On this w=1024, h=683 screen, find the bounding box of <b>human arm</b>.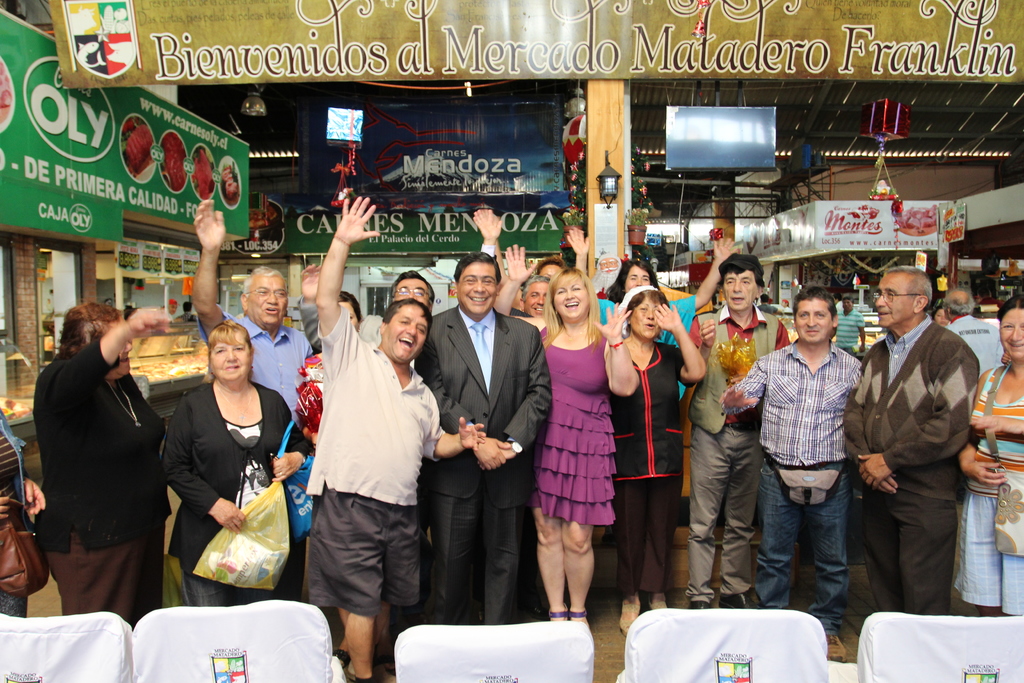
Bounding box: <region>51, 304, 177, 414</region>.
